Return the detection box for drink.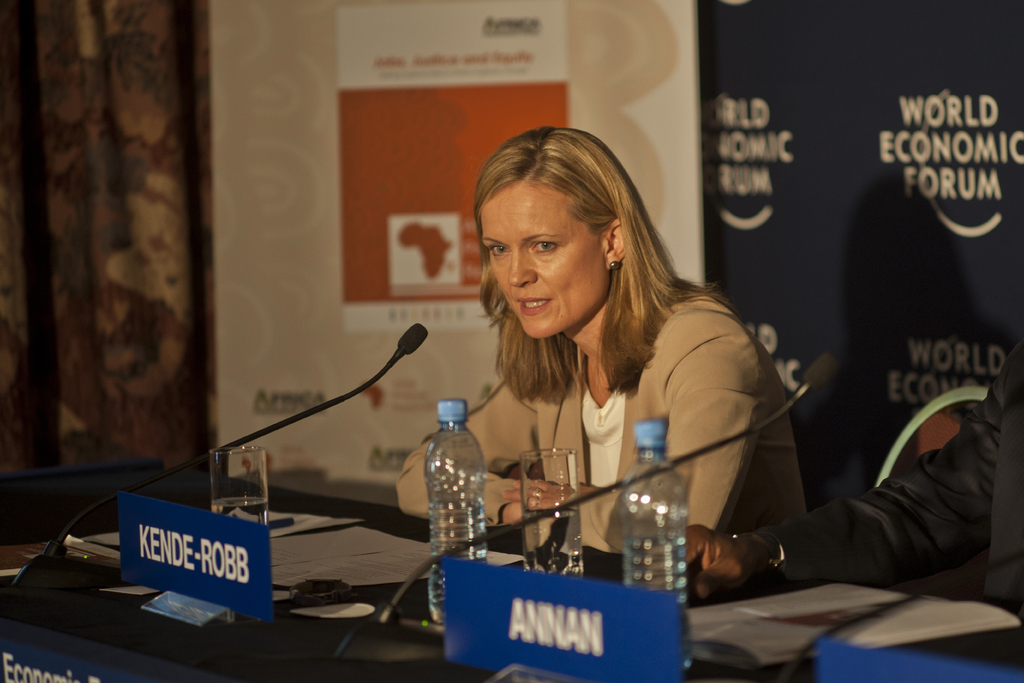
l=428, t=395, r=483, b=629.
